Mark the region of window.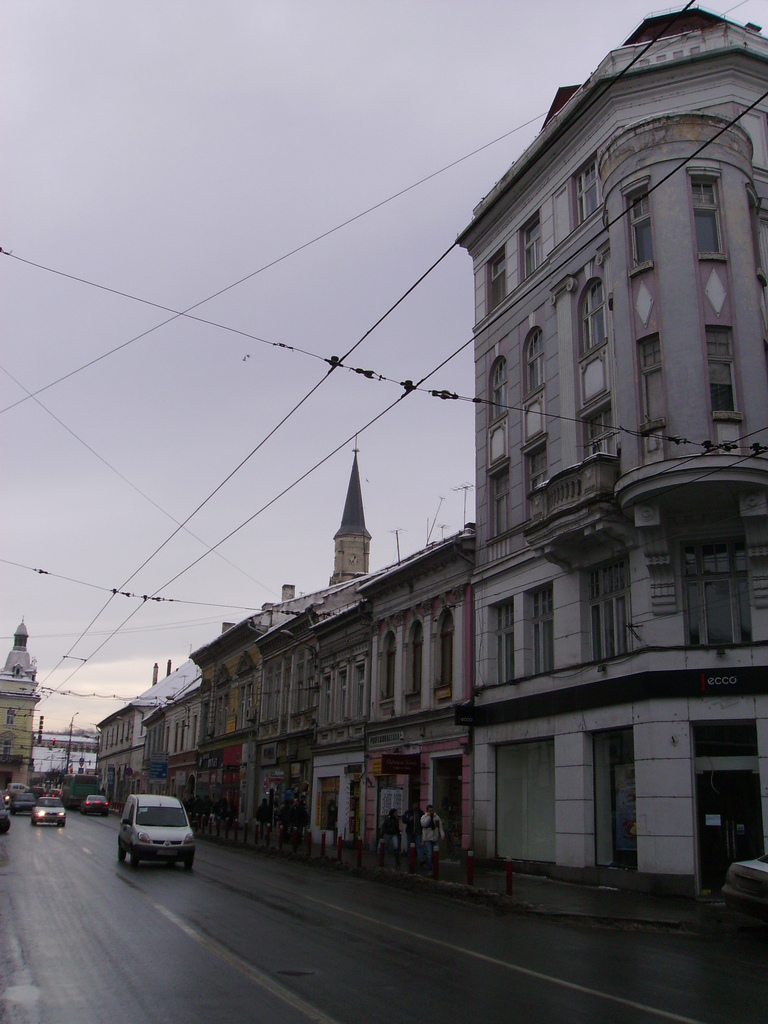
Region: {"x1": 307, "y1": 652, "x2": 317, "y2": 710}.
